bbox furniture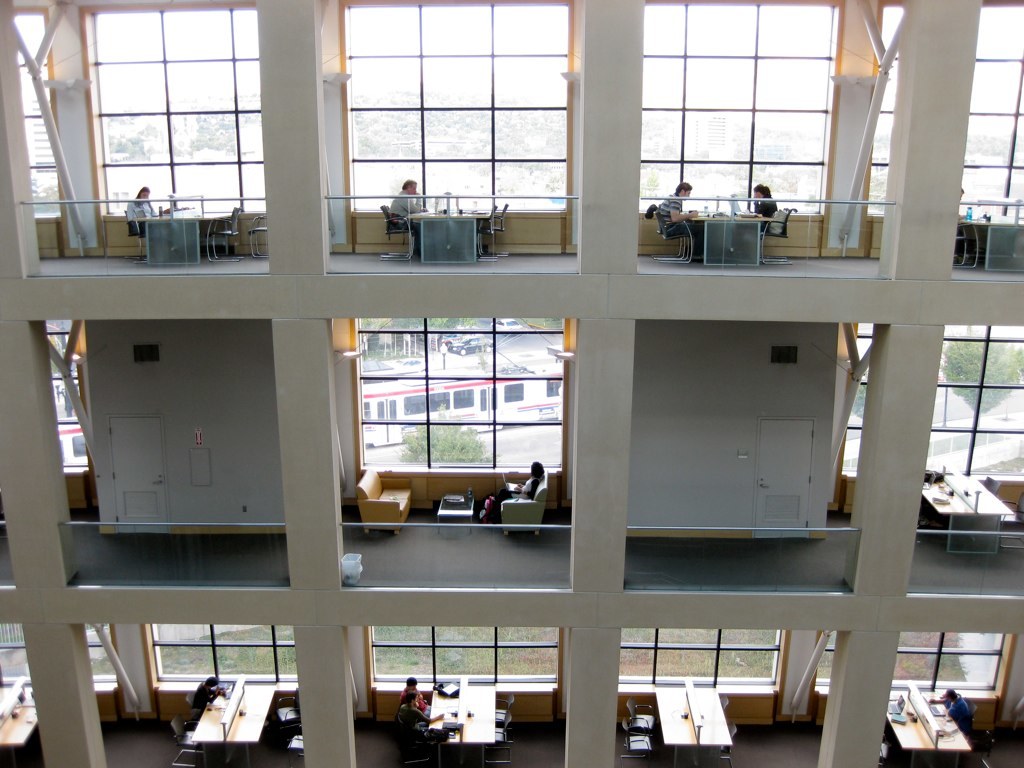
crop(191, 686, 276, 767)
